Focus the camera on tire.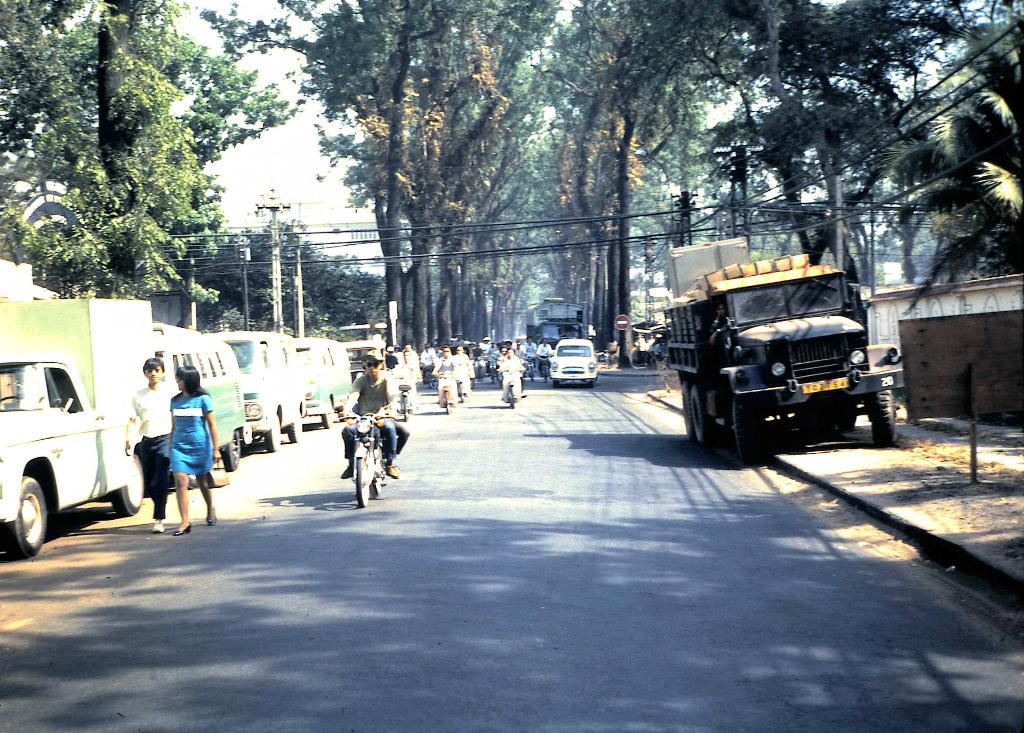
Focus region: [265,414,280,455].
